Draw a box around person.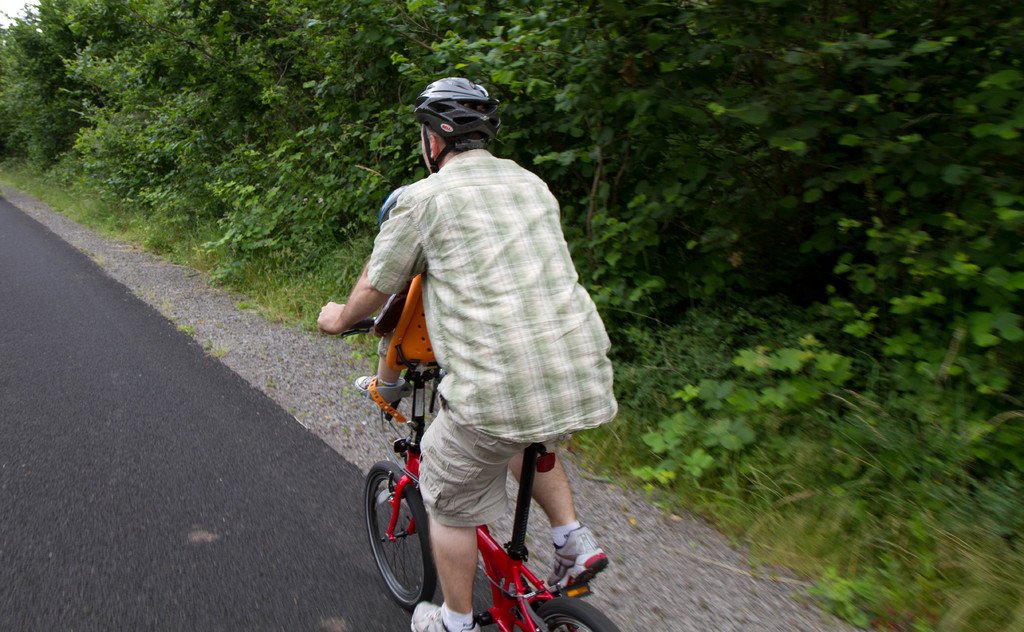
region(328, 80, 603, 615).
